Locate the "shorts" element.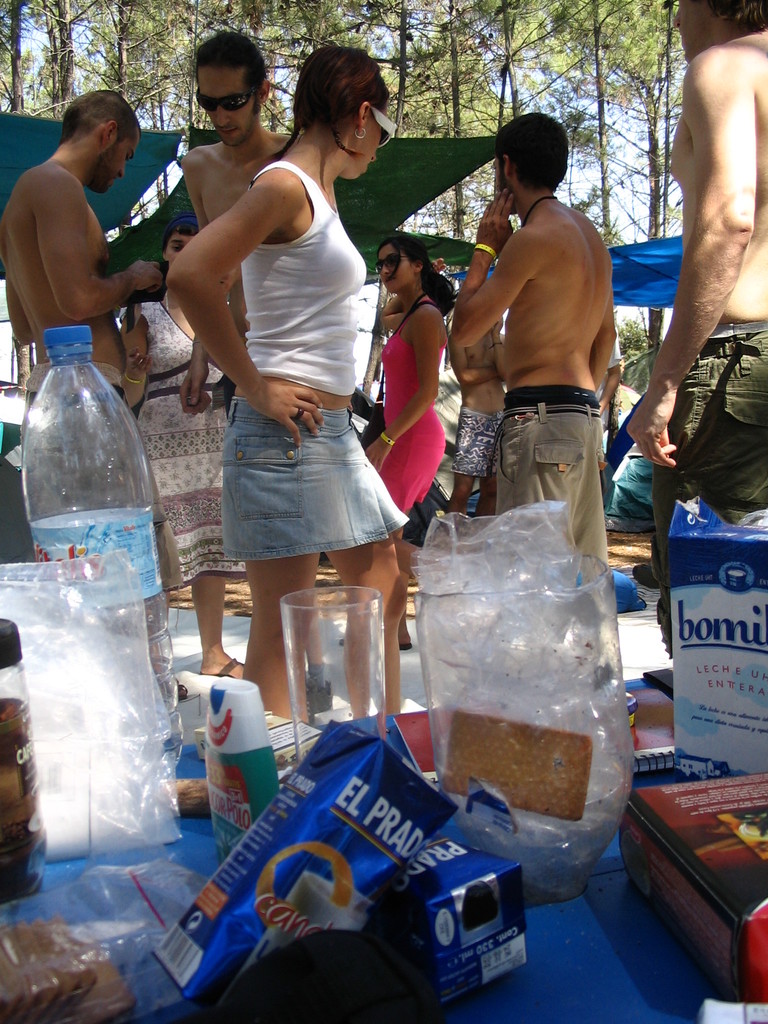
Element bbox: crop(653, 316, 767, 652).
